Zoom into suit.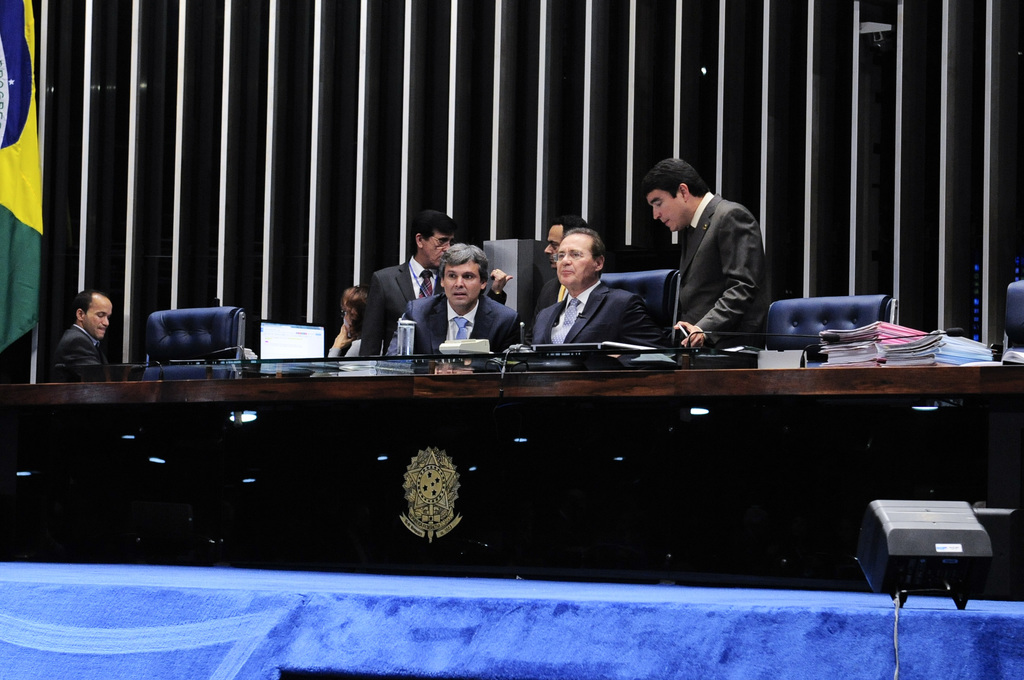
Zoom target: (383,292,525,358).
